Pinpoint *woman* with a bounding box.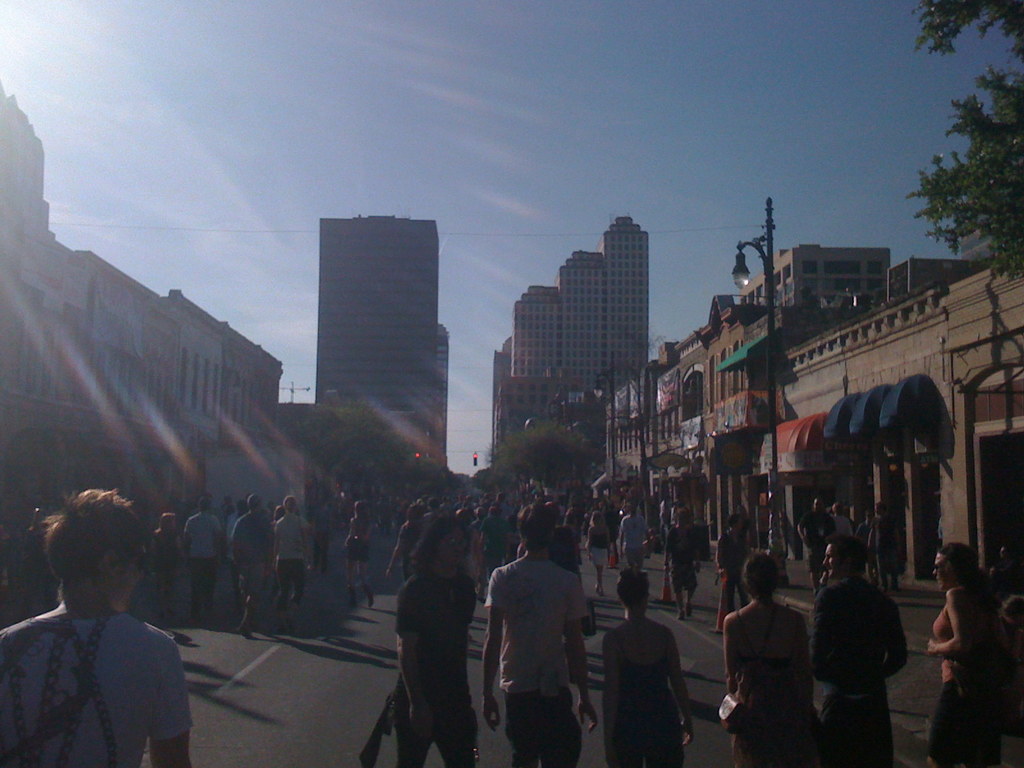
select_region(341, 495, 382, 605).
